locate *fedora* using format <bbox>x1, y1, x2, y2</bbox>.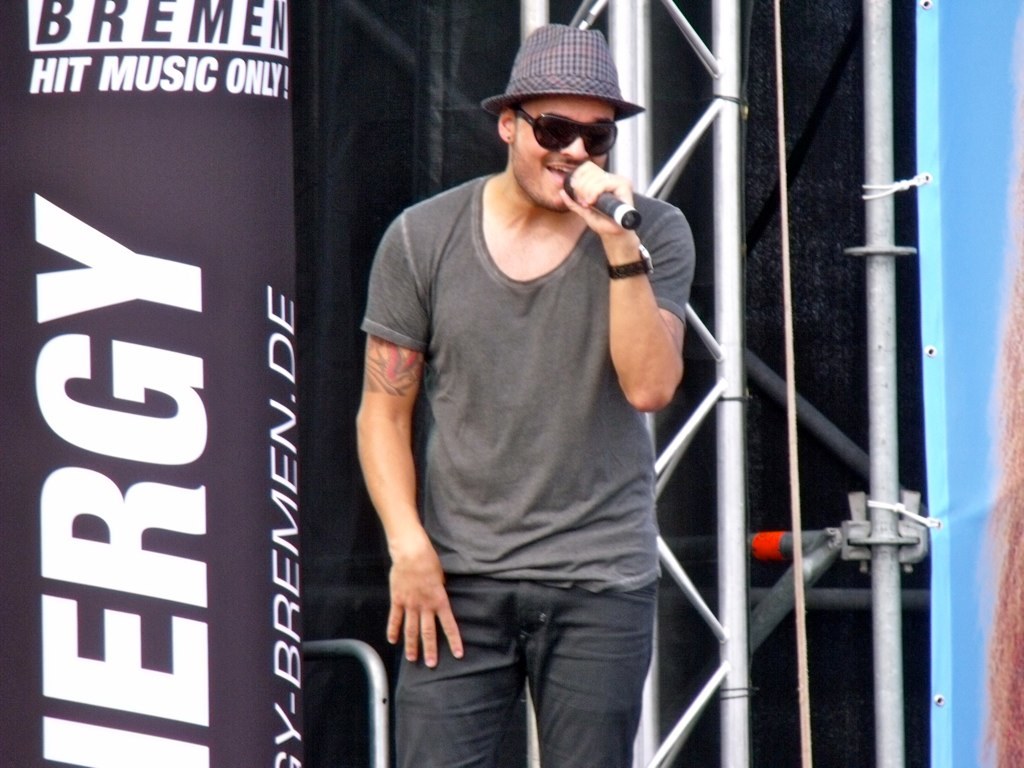
<bbox>480, 23, 643, 120</bbox>.
